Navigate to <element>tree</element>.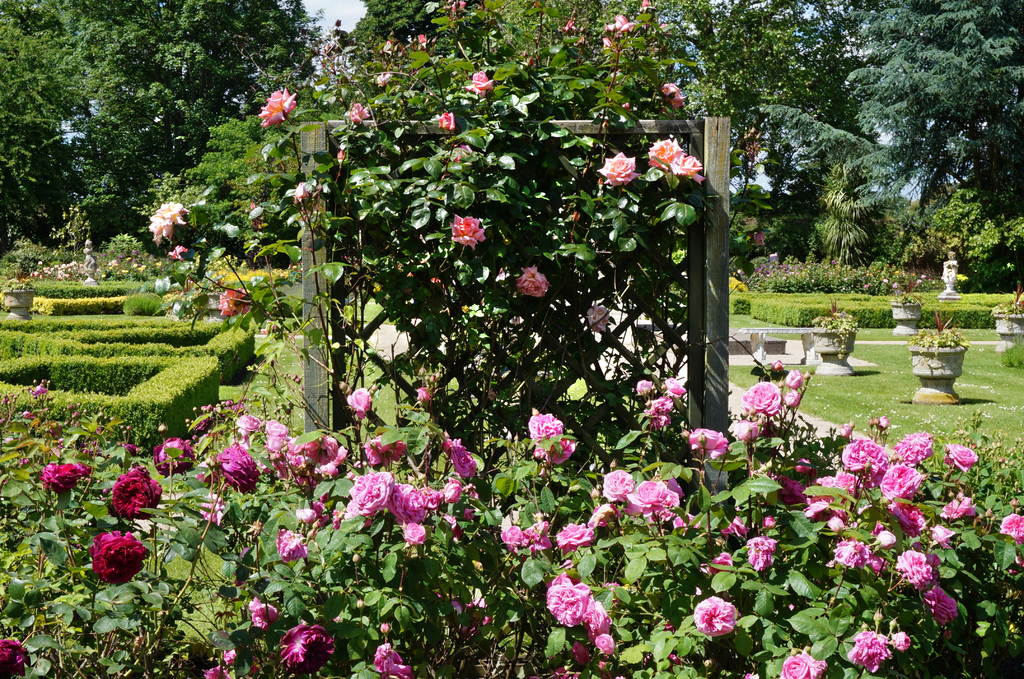
Navigation target: [x1=914, y1=0, x2=1023, y2=234].
